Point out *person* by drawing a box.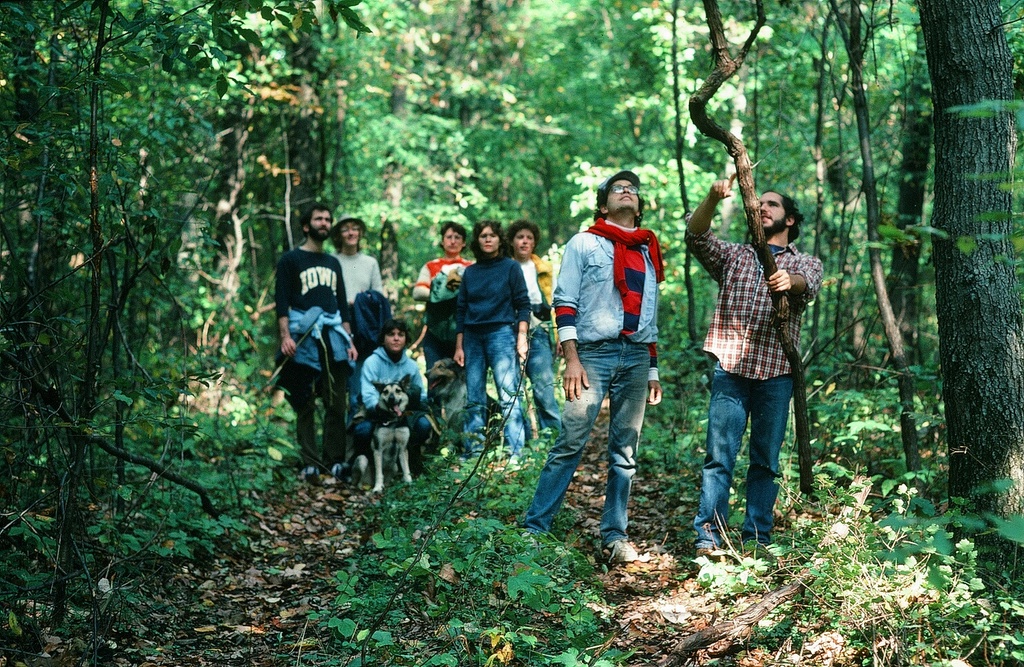
<bbox>508, 168, 668, 556</bbox>.
